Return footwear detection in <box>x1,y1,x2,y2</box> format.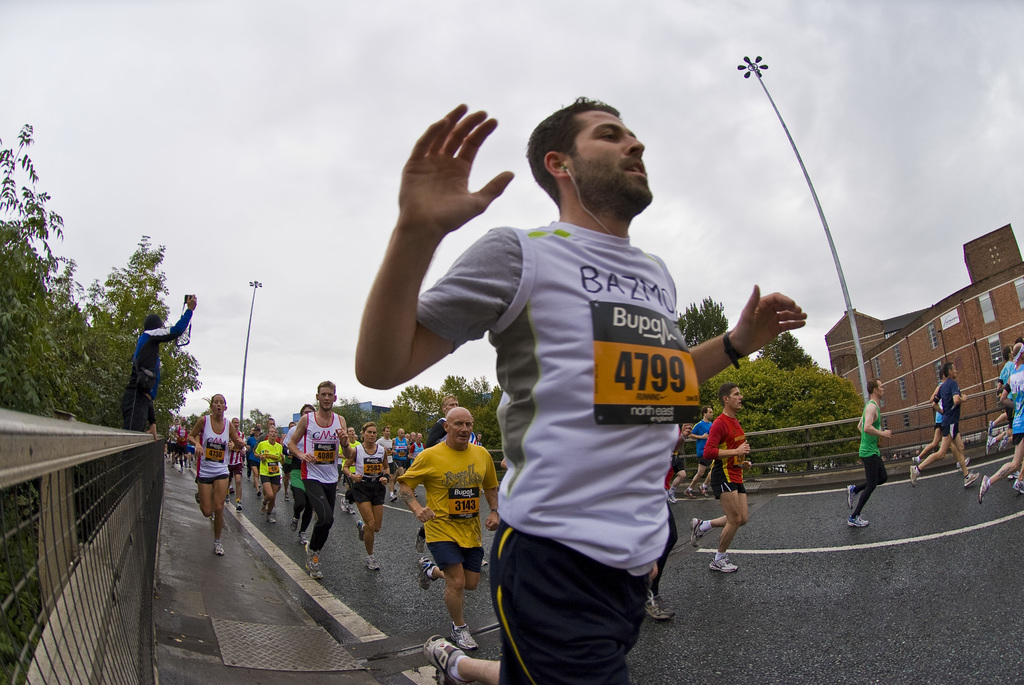
<box>481,558,490,567</box>.
